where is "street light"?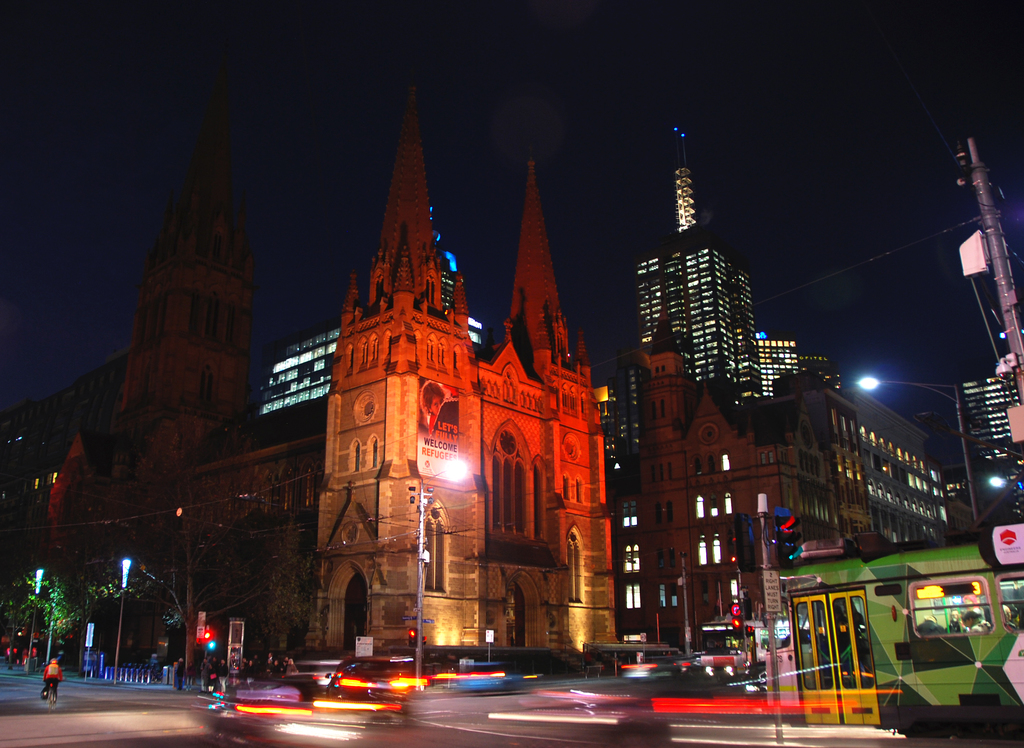
BBox(856, 370, 980, 515).
